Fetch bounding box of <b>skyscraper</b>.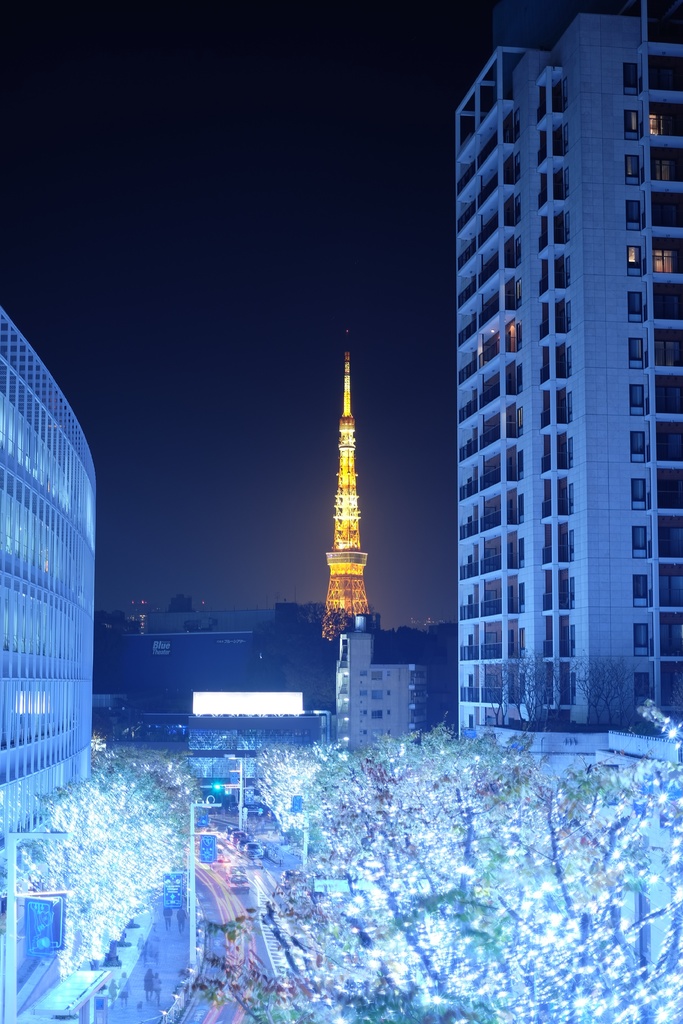
Bbox: locate(430, 0, 682, 773).
